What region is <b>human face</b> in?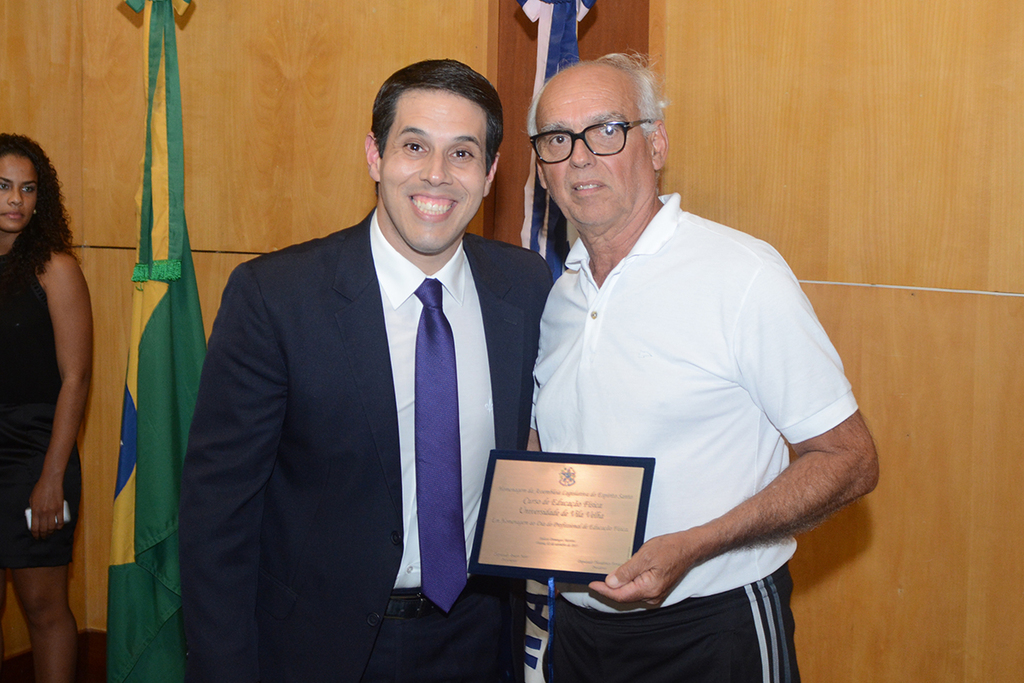
x1=537, y1=90, x2=645, y2=225.
